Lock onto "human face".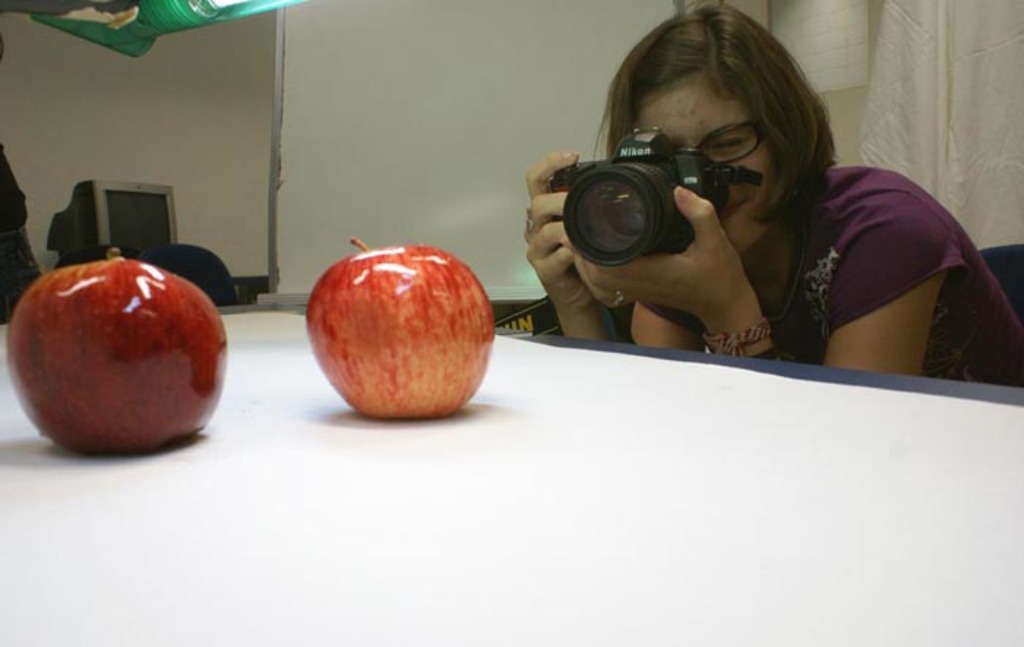
Locked: [633,73,777,253].
